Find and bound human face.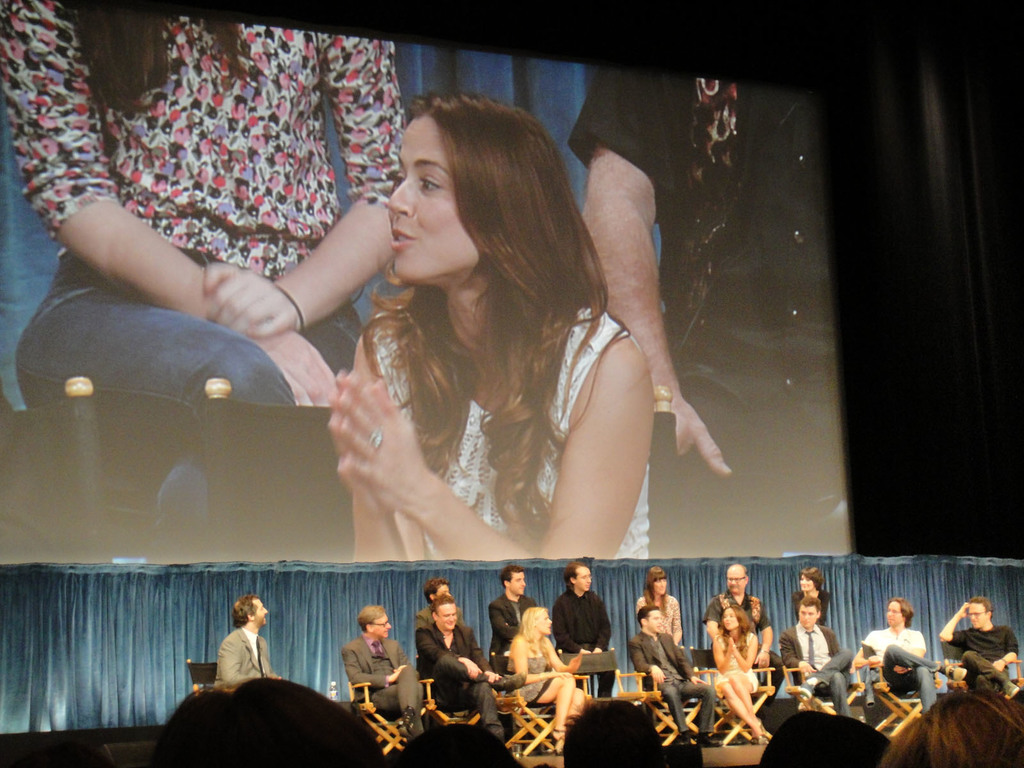
Bound: [x1=575, y1=565, x2=593, y2=592].
